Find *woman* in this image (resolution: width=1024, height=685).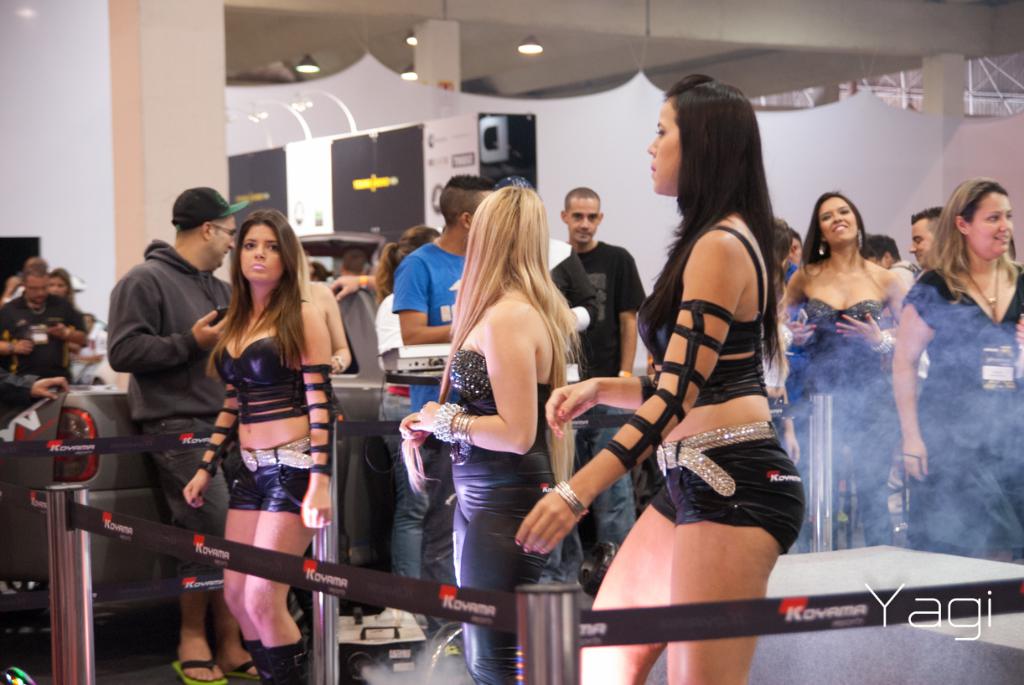
box=[49, 265, 81, 306].
